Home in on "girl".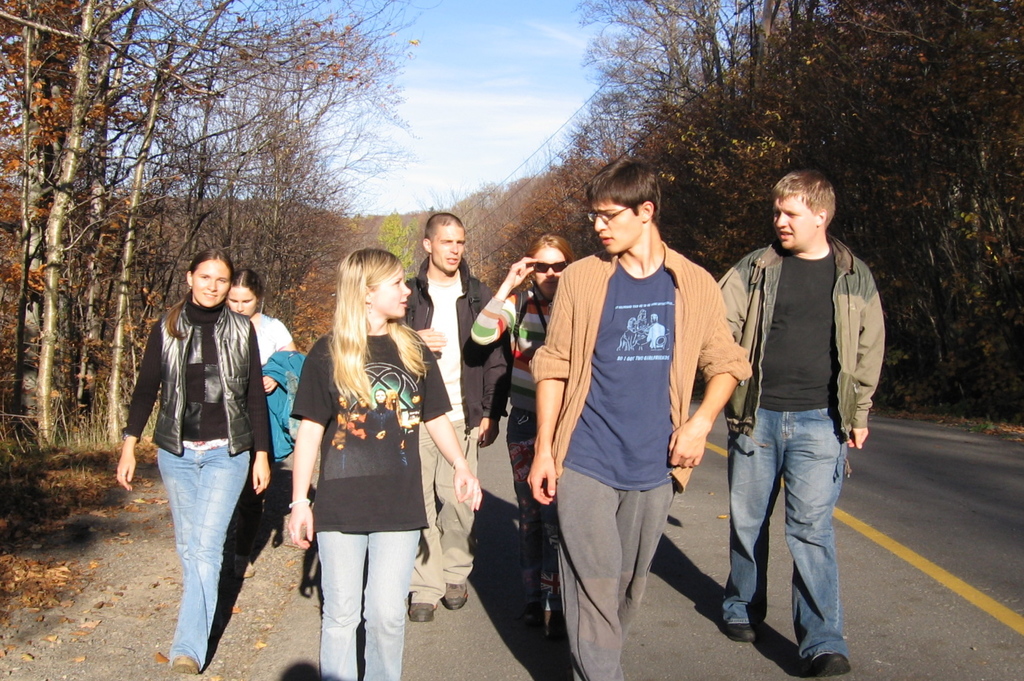
Homed in at l=117, t=249, r=272, b=669.
